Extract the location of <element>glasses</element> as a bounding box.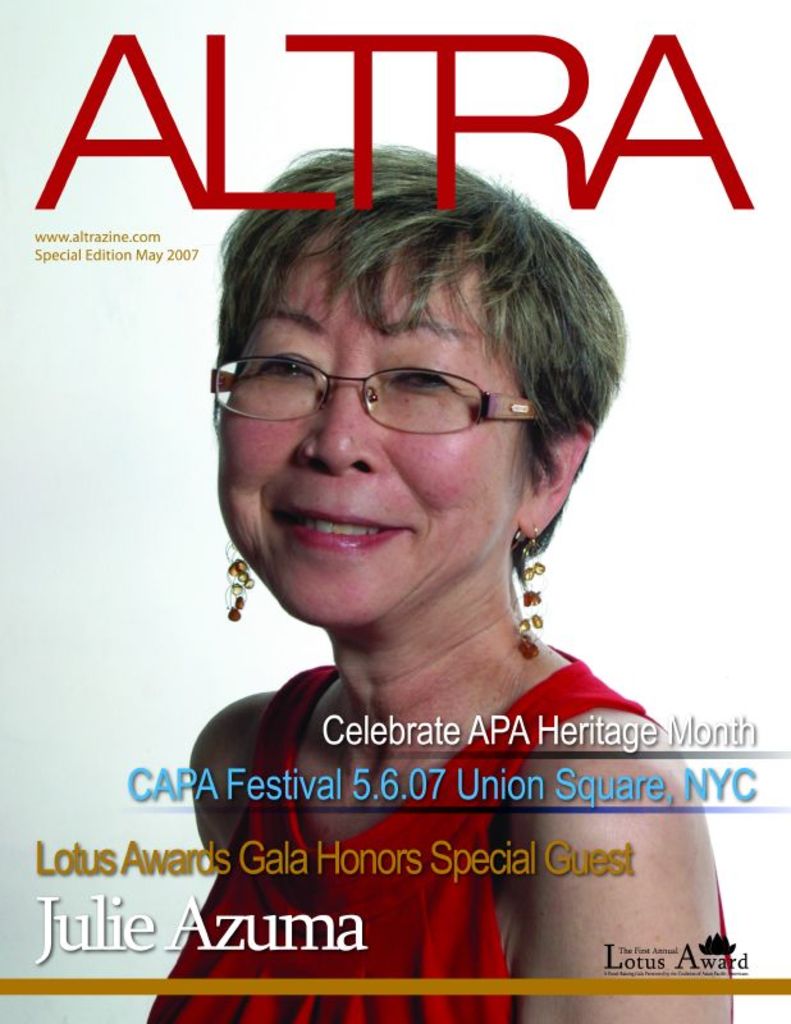
box(205, 356, 540, 438).
